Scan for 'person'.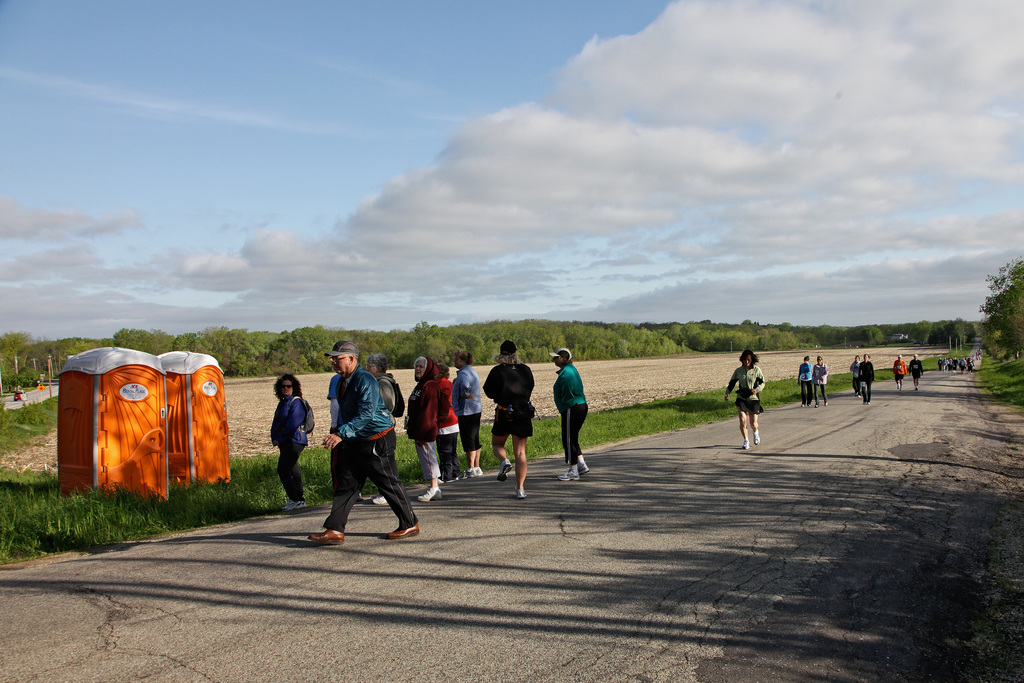
Scan result: bbox=[893, 347, 903, 391].
